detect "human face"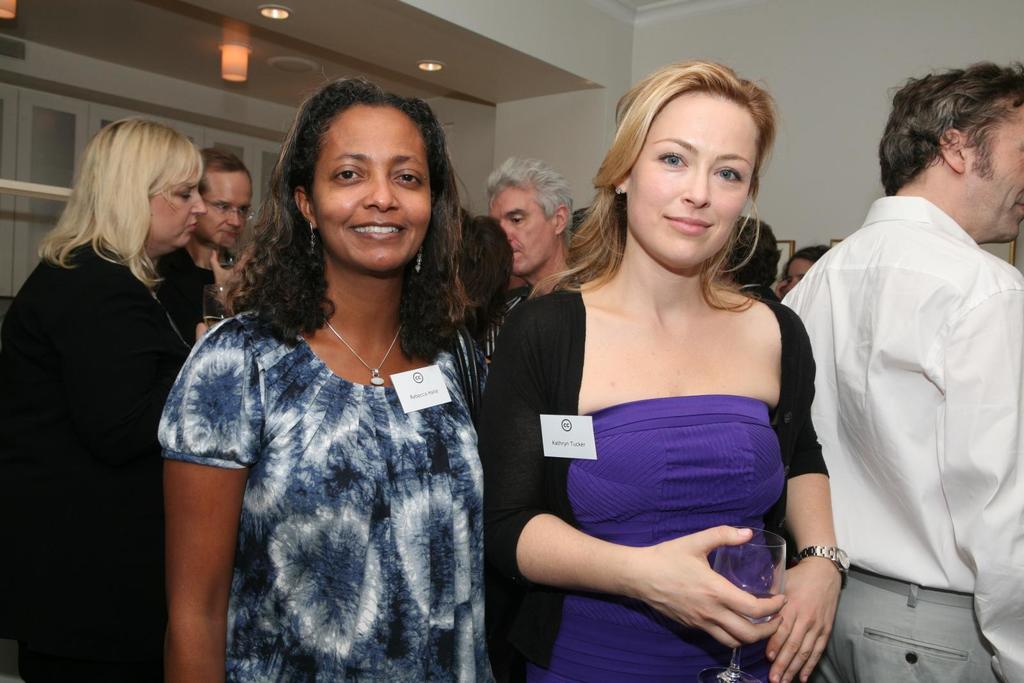
pyautogui.locateOnScreen(961, 105, 1023, 245)
